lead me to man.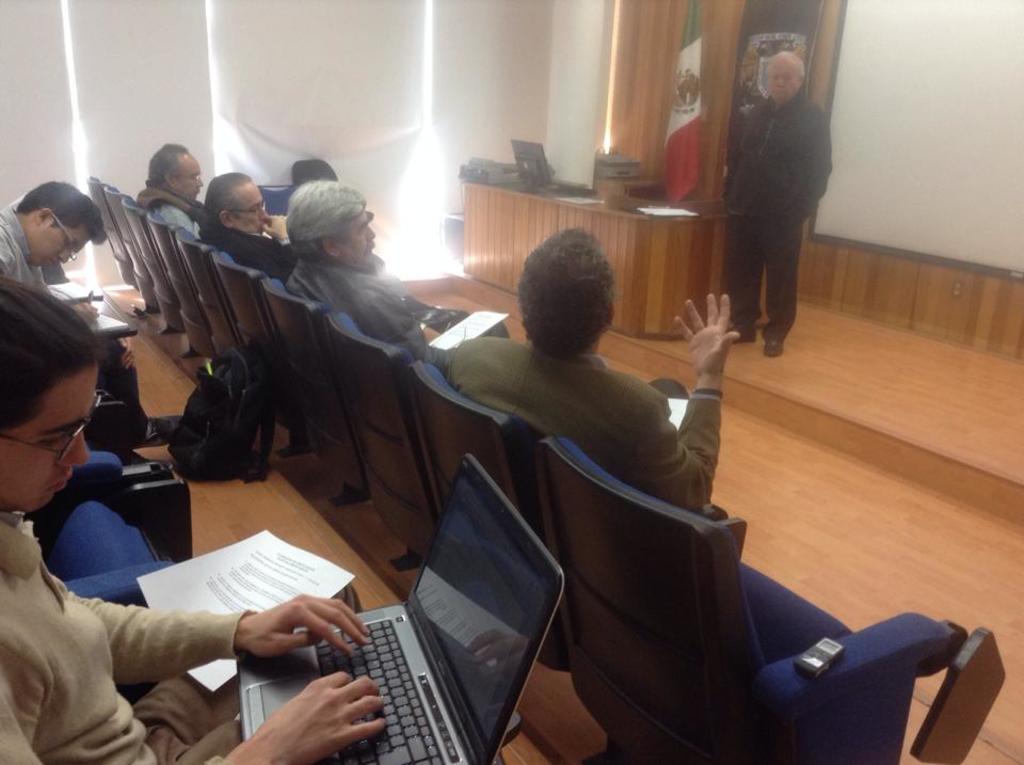
Lead to [left=452, top=226, right=738, bottom=515].
